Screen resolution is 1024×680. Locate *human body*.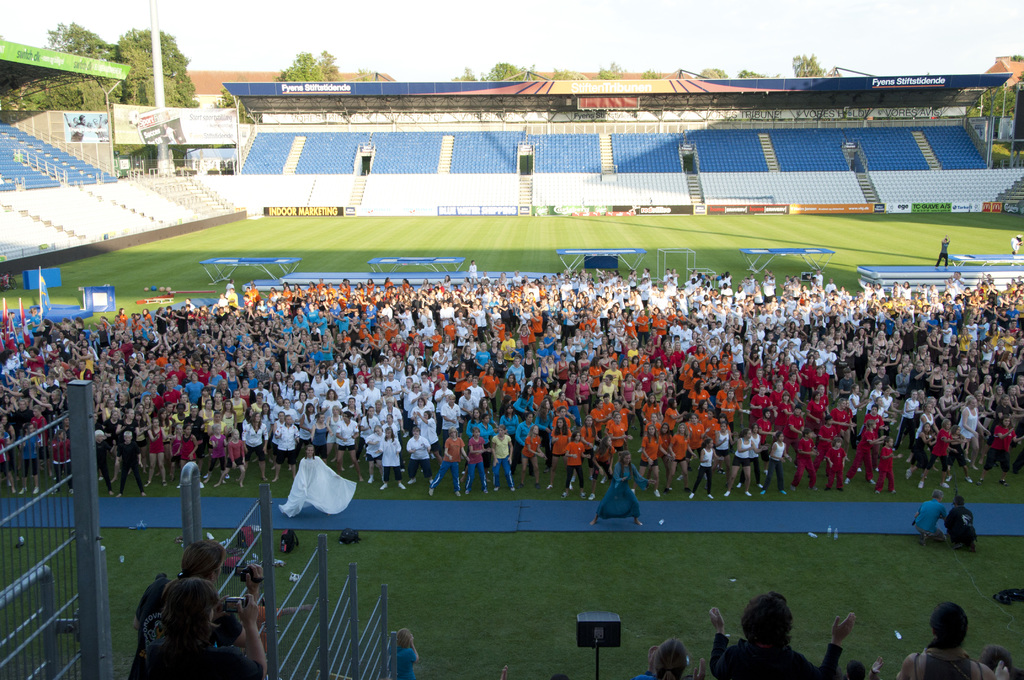
[left=221, top=286, right=234, bottom=305].
